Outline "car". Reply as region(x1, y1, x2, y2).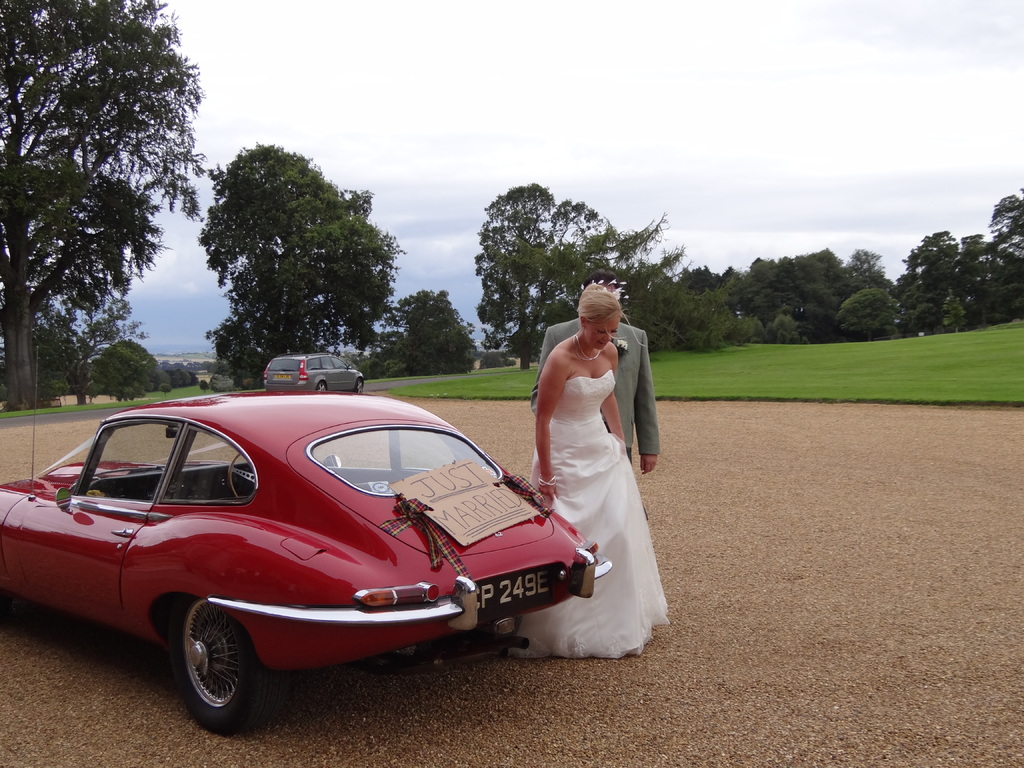
region(0, 343, 612, 736).
